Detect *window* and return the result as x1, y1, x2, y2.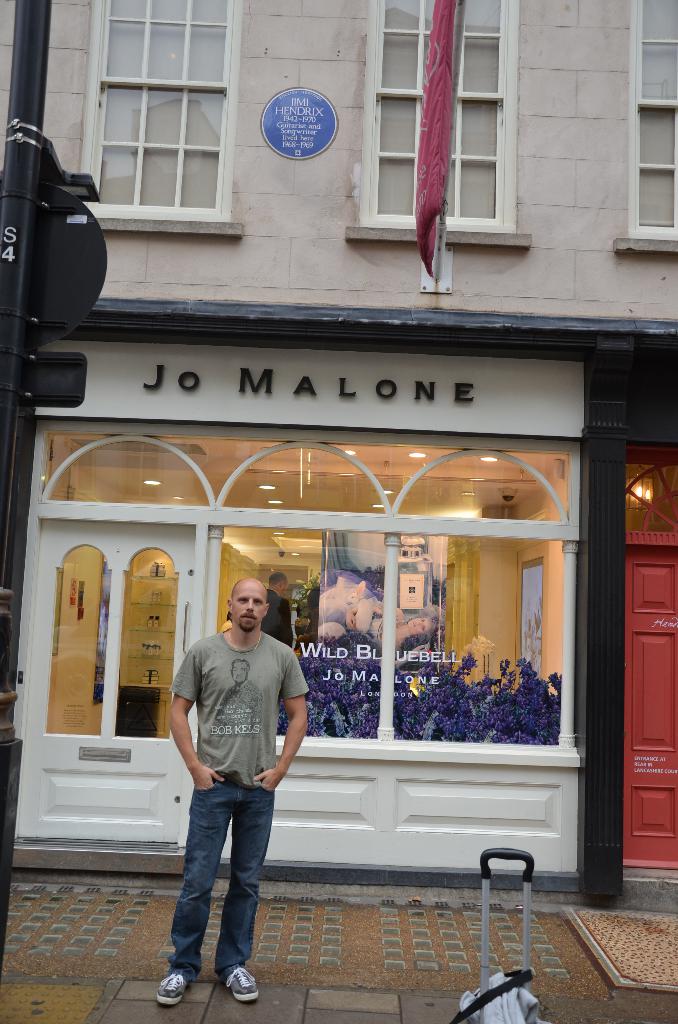
629, 0, 677, 246.
